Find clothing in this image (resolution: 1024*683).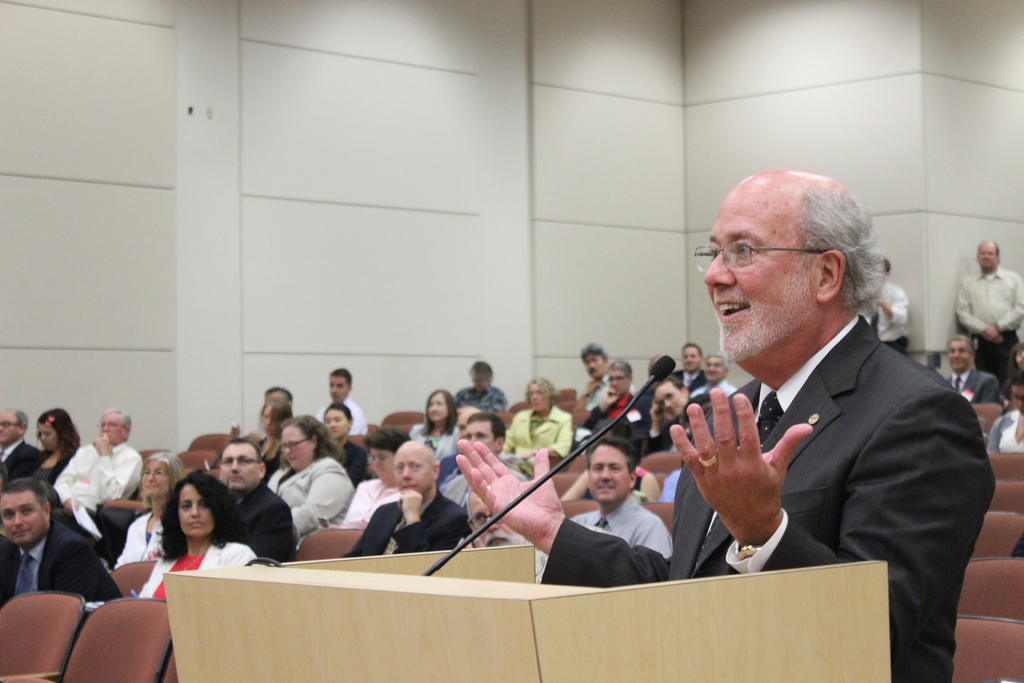
BBox(433, 460, 528, 499).
